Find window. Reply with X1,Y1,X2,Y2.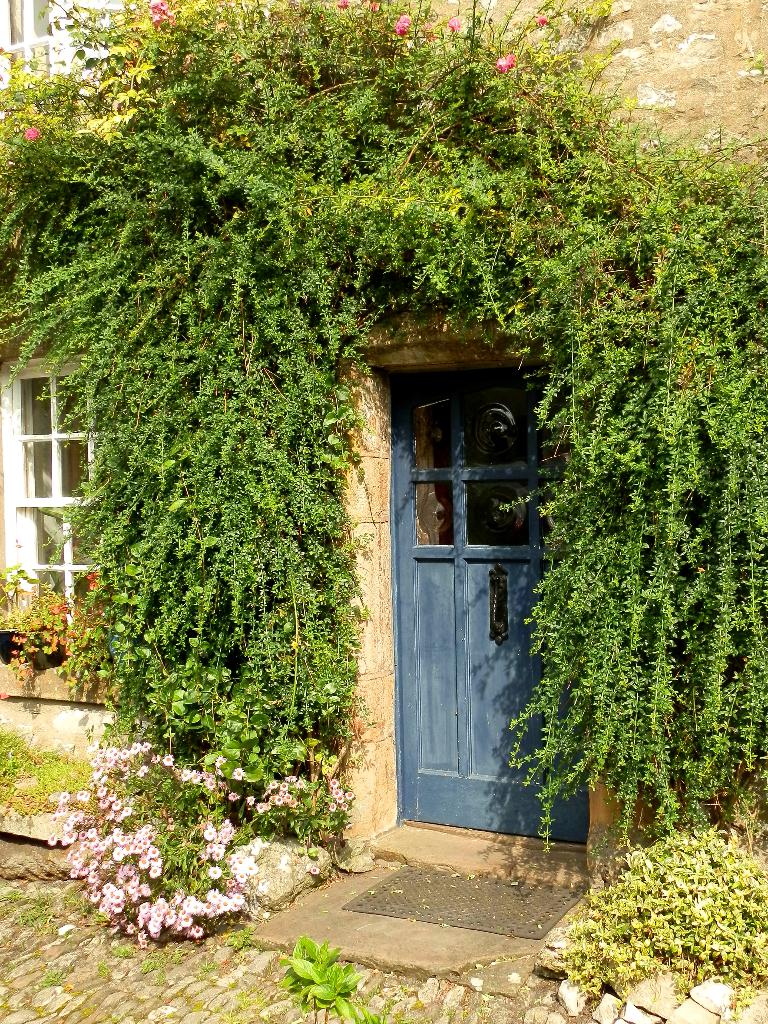
0,354,112,648.
